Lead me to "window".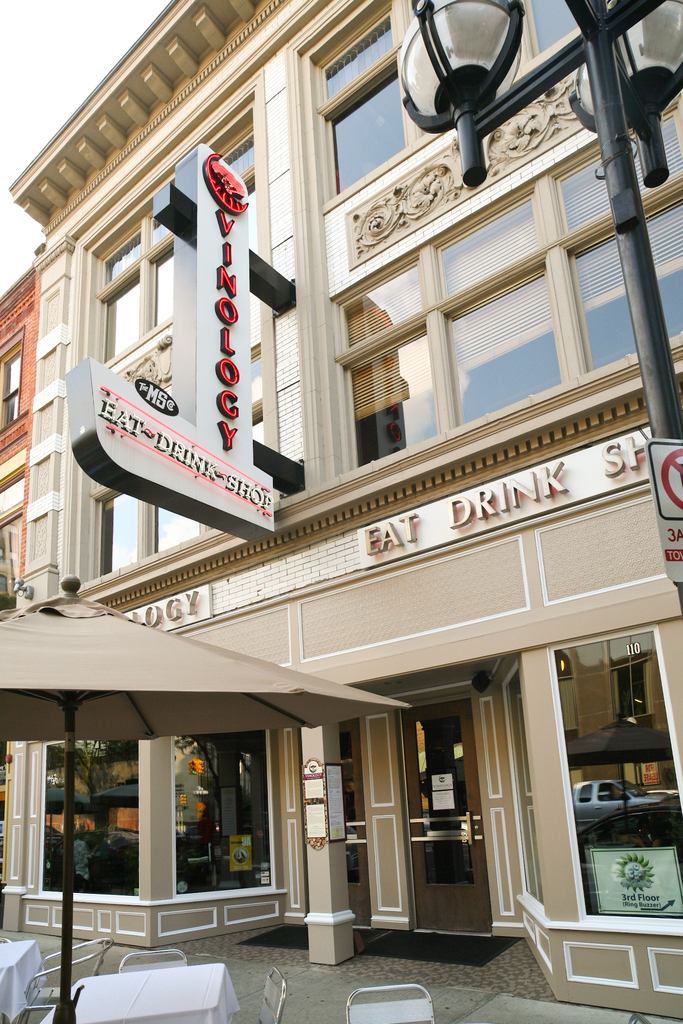
Lead to 94 177 181 368.
